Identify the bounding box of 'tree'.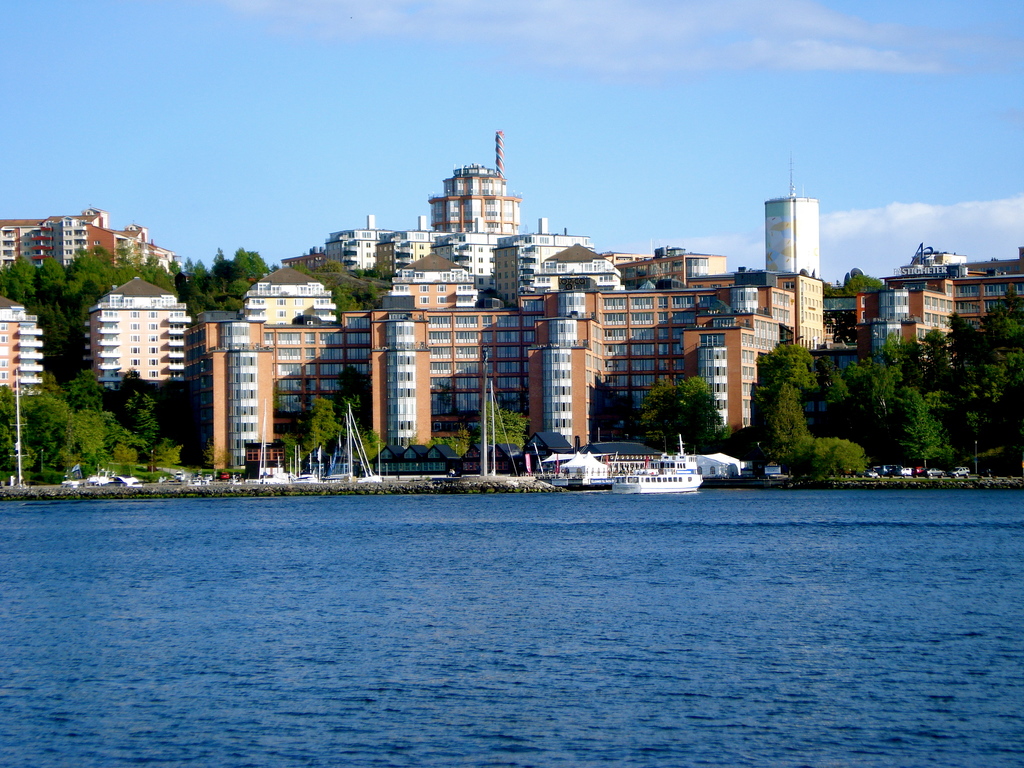
[456, 389, 535, 457].
